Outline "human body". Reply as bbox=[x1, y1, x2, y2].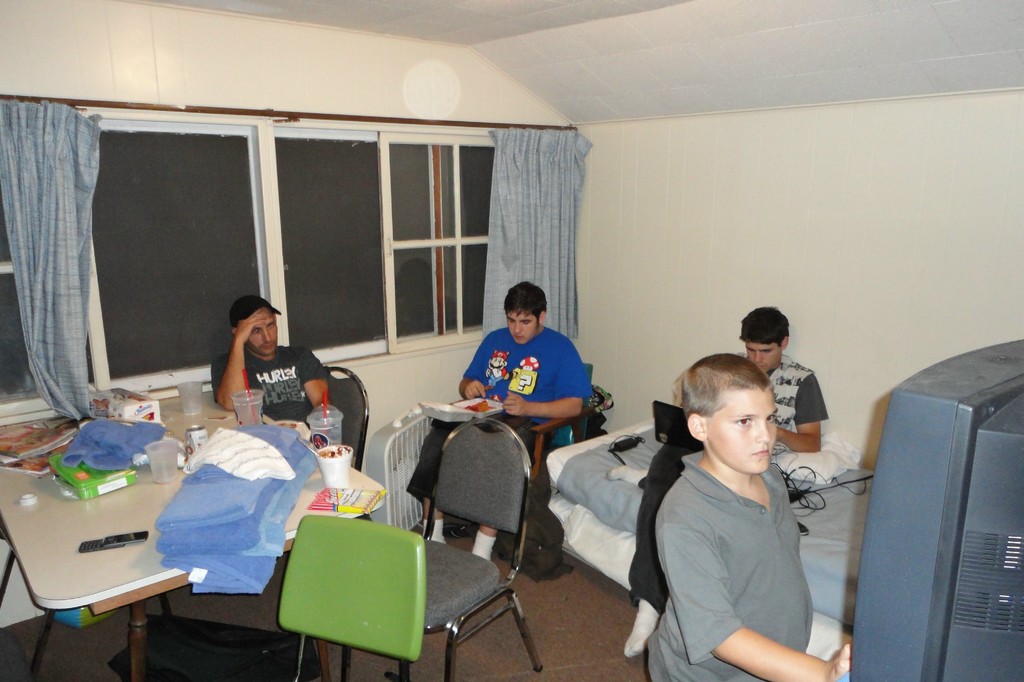
bbox=[624, 296, 819, 647].
